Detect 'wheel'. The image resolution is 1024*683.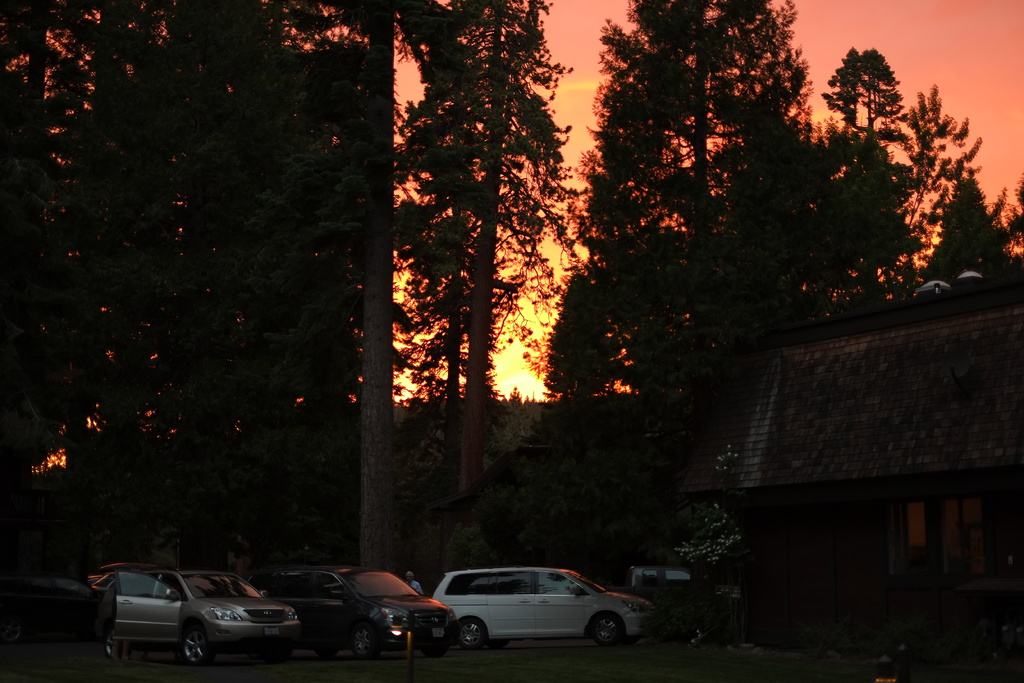
x1=349 y1=624 x2=380 y2=661.
